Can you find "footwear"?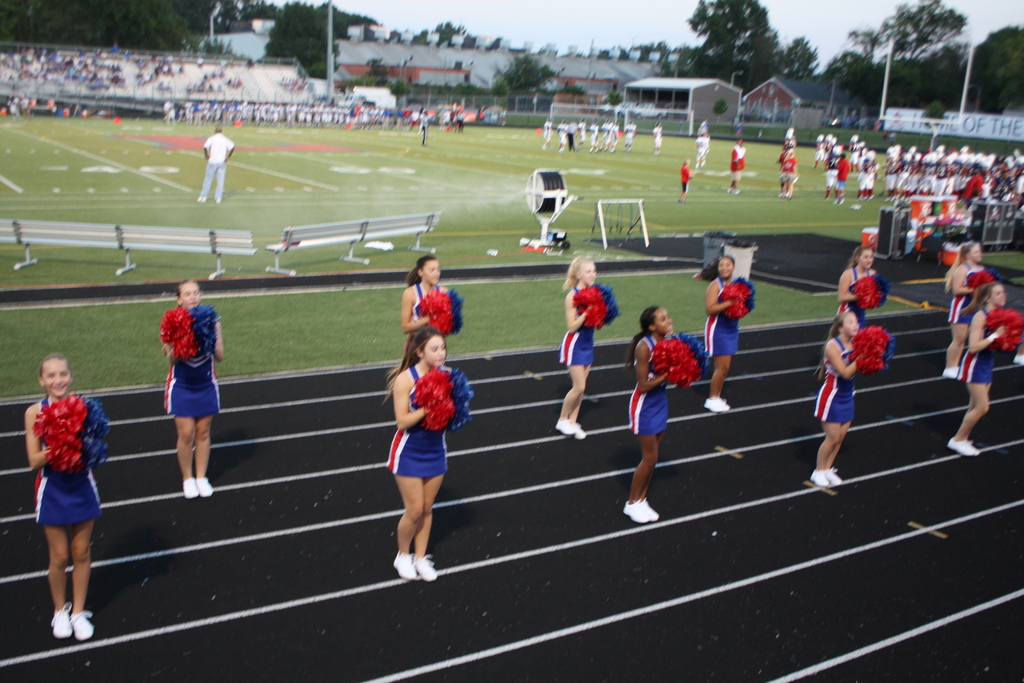
Yes, bounding box: pyautogui.locateOnScreen(195, 197, 206, 205).
